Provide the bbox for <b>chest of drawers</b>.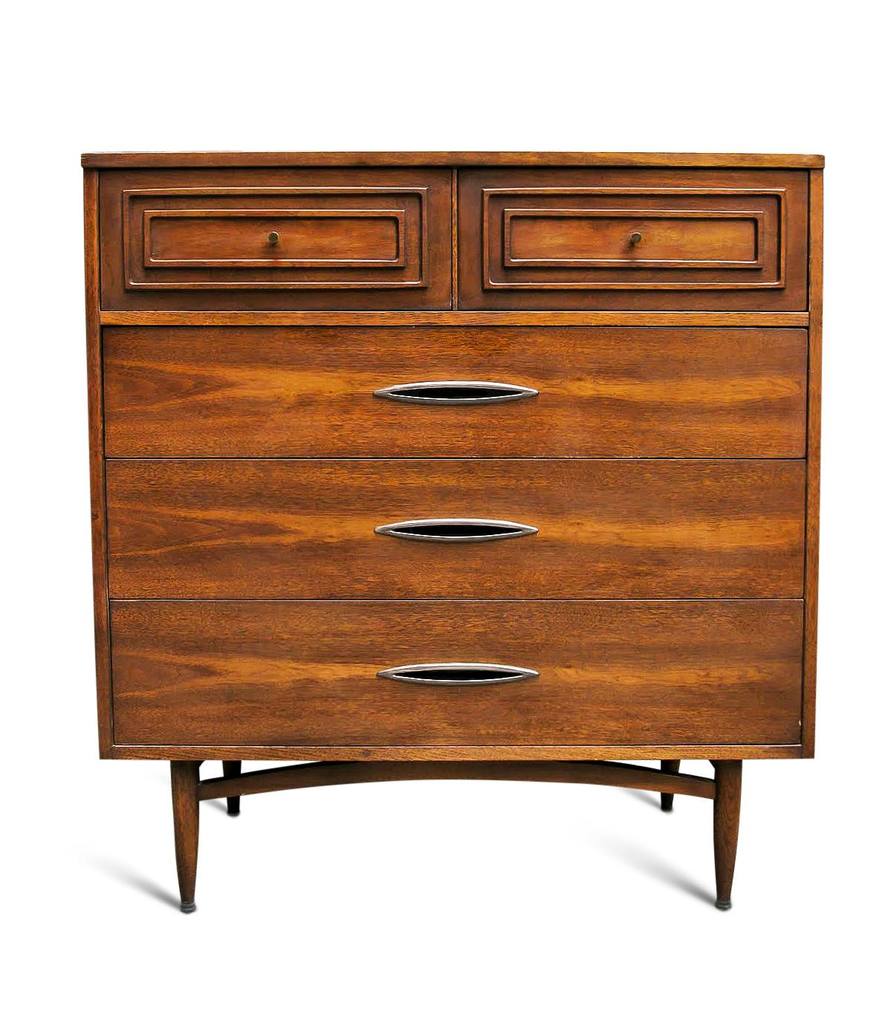
{"left": 80, "top": 152, "right": 827, "bottom": 910}.
